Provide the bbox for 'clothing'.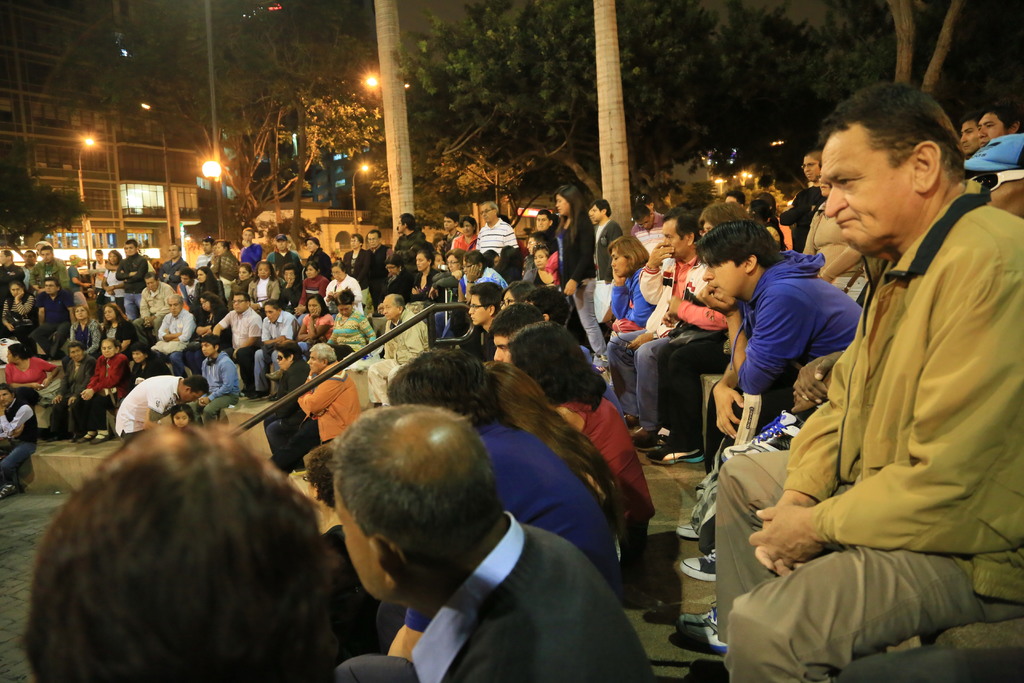
select_region(221, 309, 252, 352).
